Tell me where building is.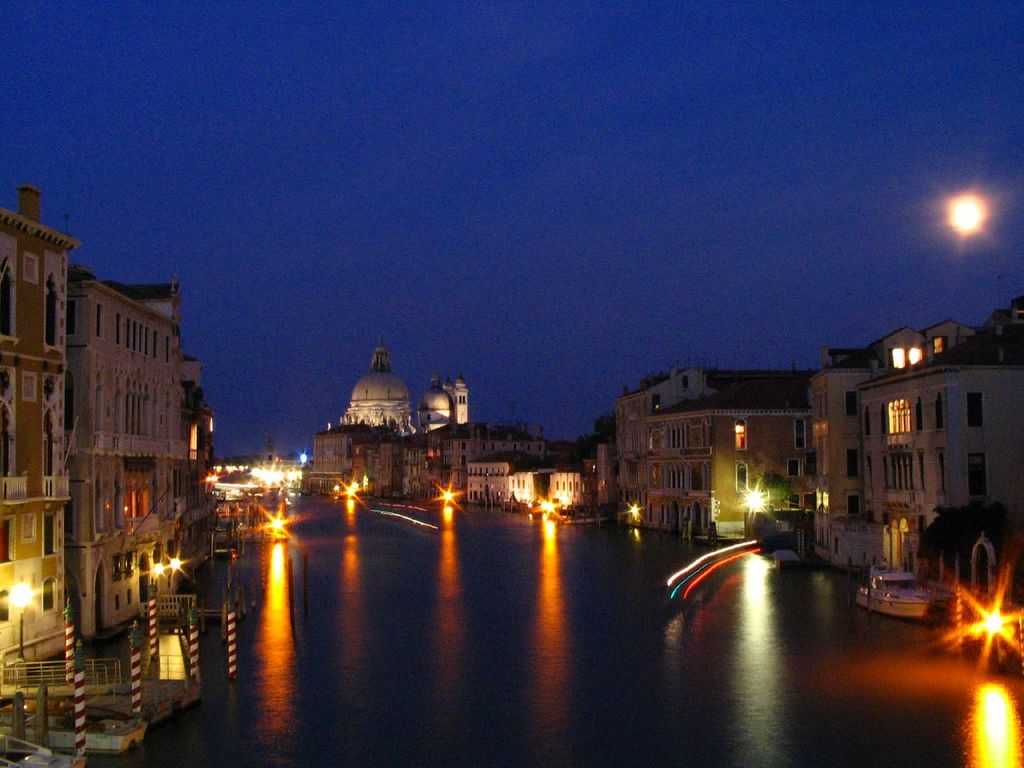
building is at box=[0, 186, 82, 674].
